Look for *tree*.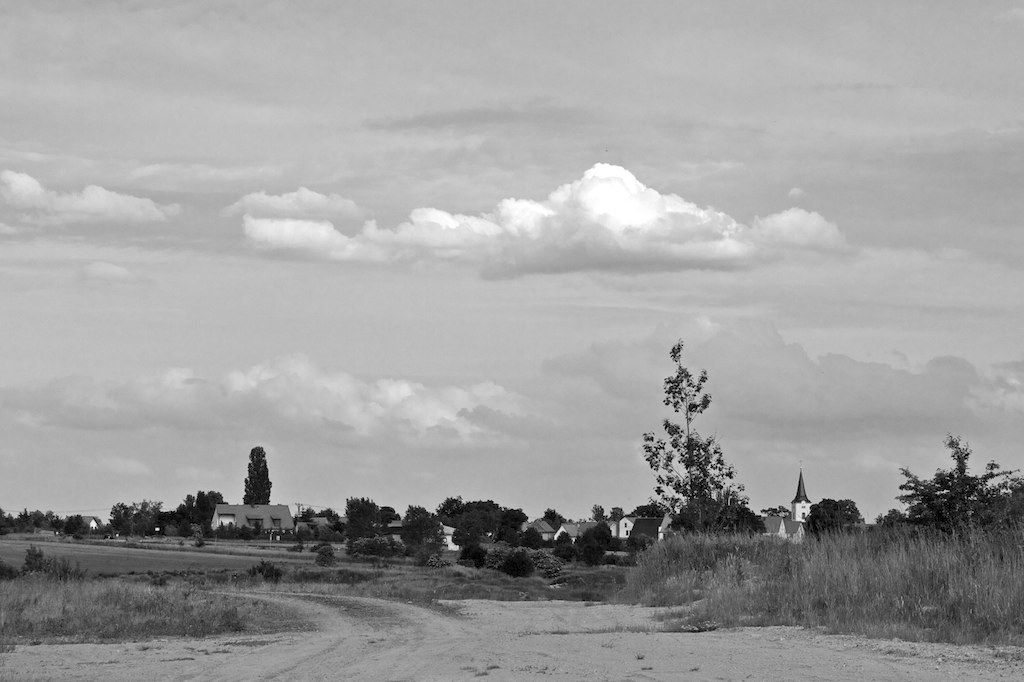
Found: (180, 506, 183, 510).
